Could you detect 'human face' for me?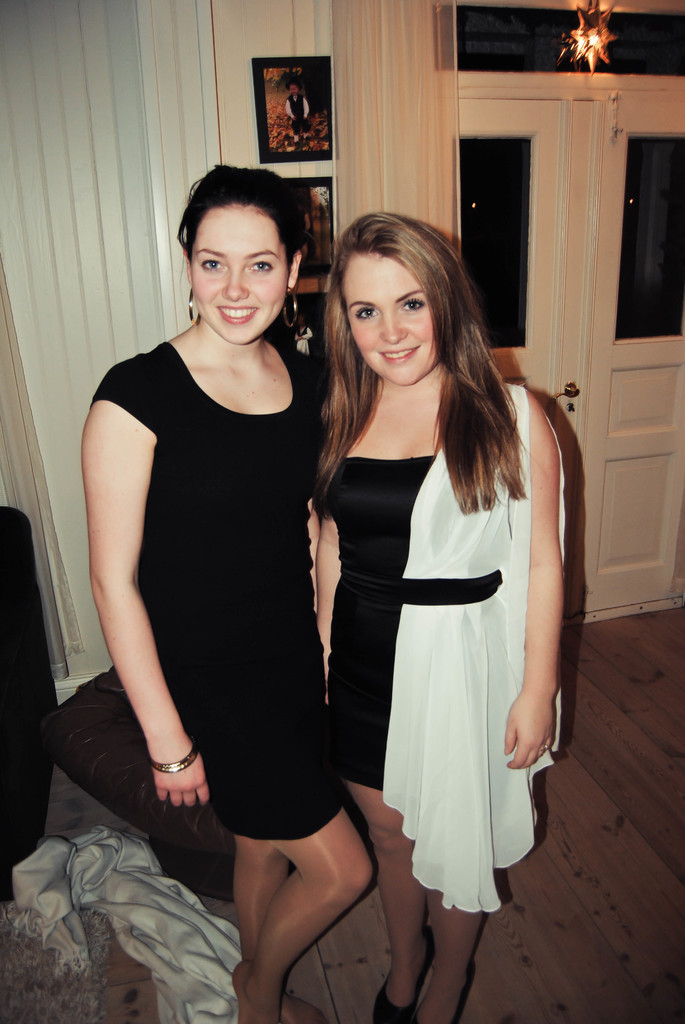
Detection result: <bbox>191, 205, 289, 344</bbox>.
